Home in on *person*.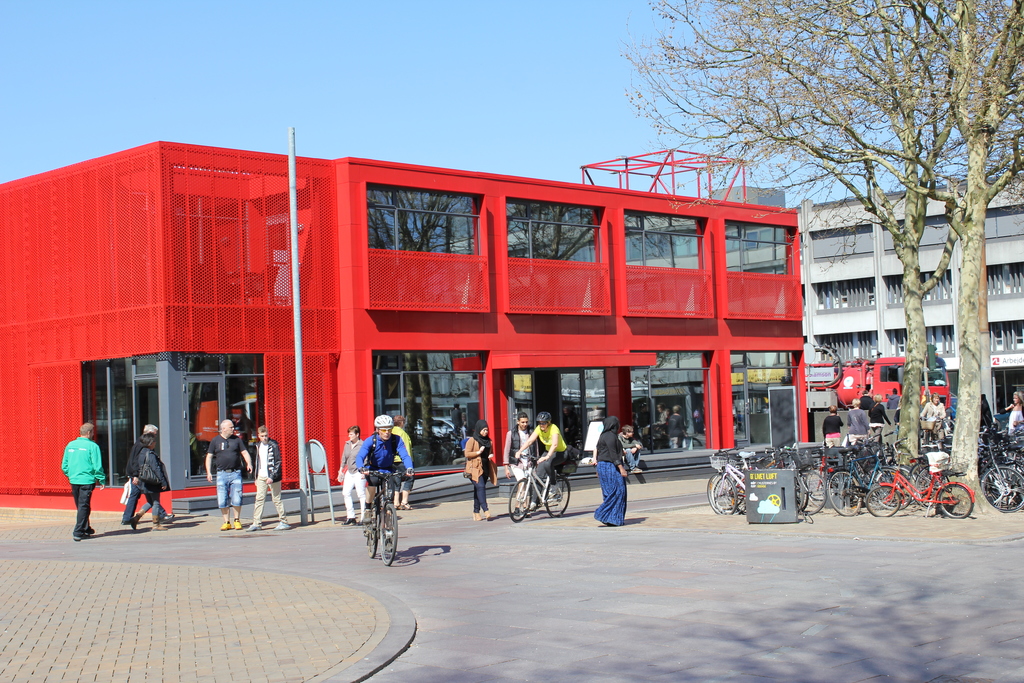
Homed in at {"x1": 355, "y1": 414, "x2": 412, "y2": 527}.
